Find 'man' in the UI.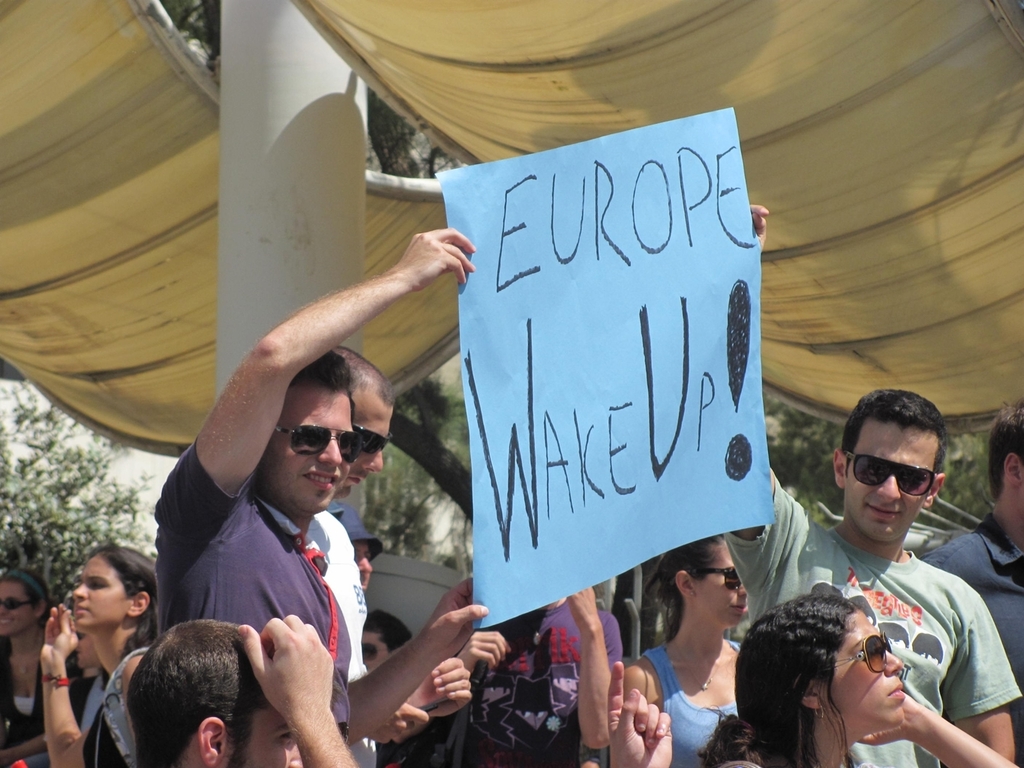
UI element at (left=125, top=324, right=407, bottom=764).
